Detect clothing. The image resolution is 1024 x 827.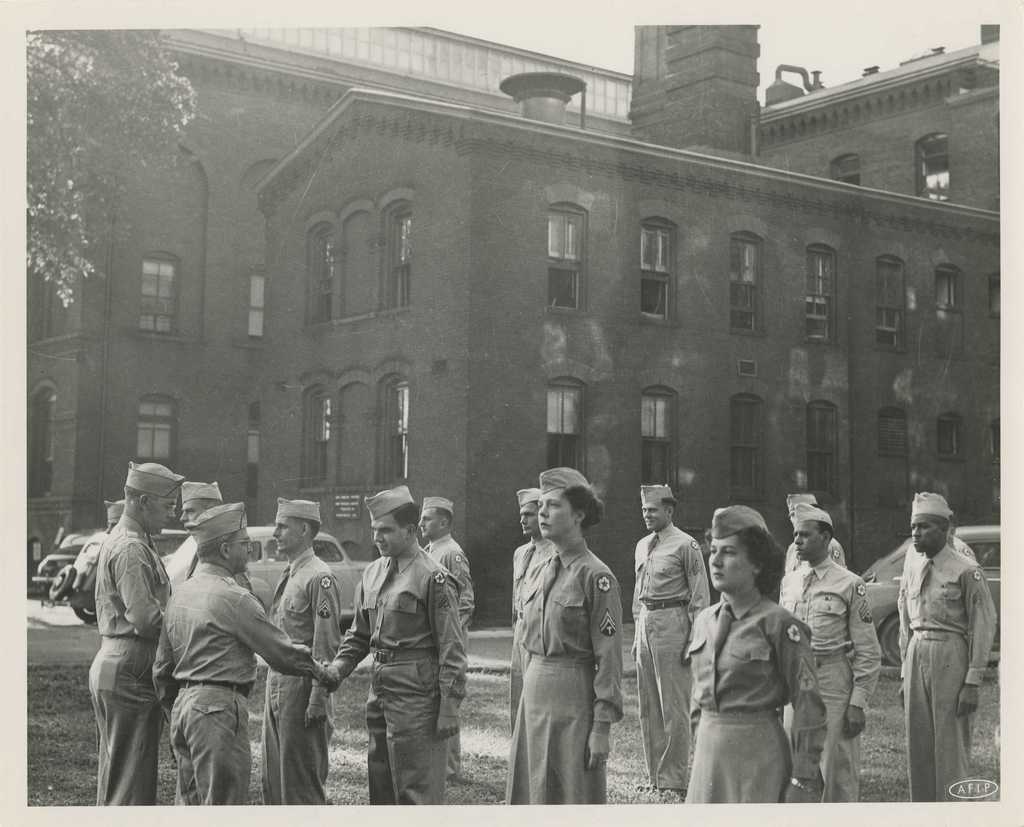
bbox=[781, 538, 850, 581].
